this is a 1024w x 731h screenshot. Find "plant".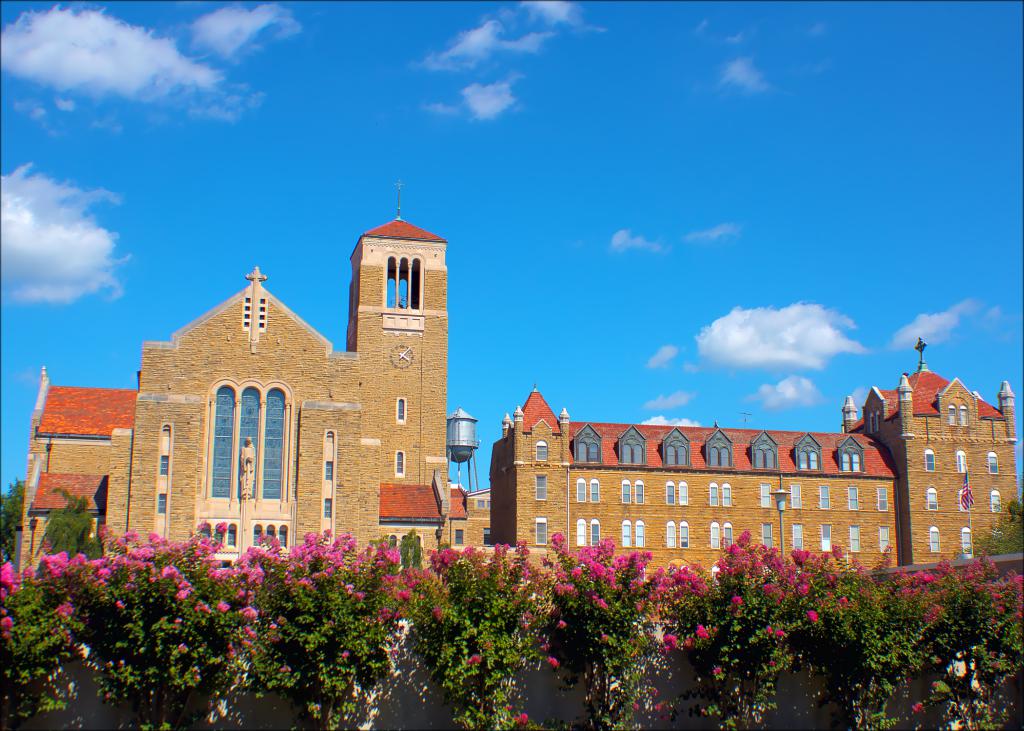
Bounding box: Rect(538, 534, 684, 728).
